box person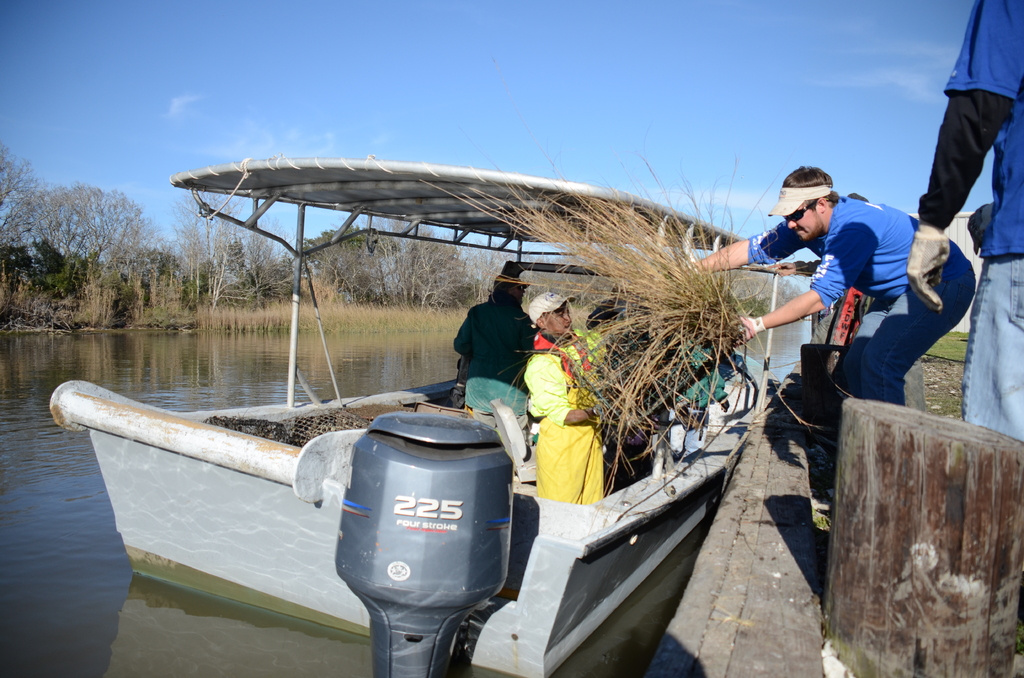
BBox(904, 0, 1023, 441)
